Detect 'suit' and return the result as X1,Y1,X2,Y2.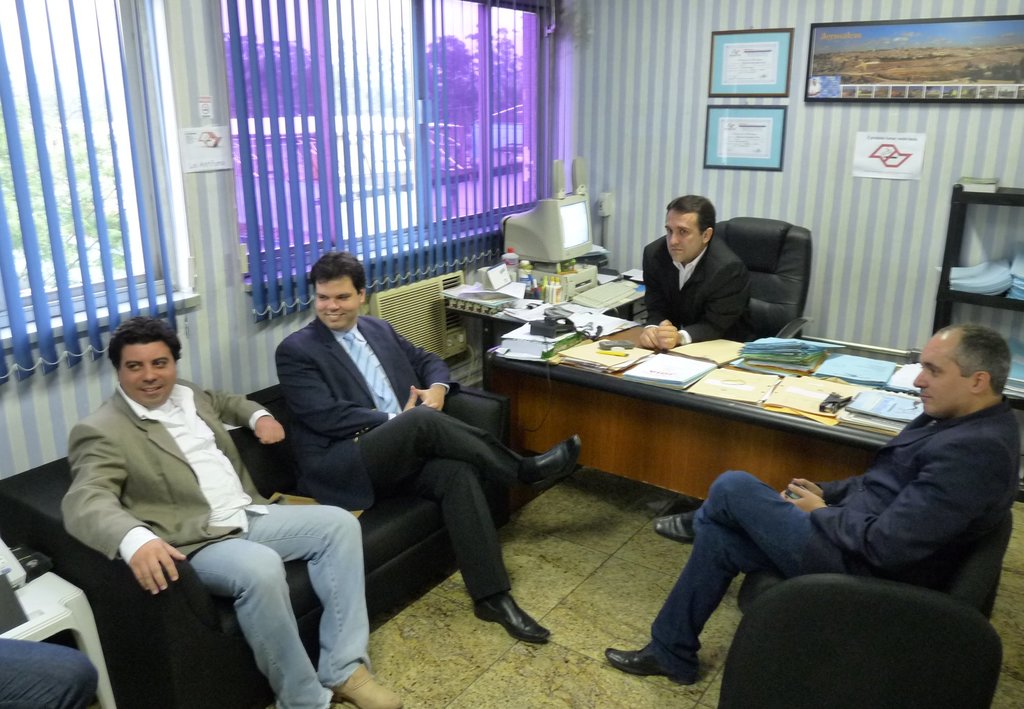
622,211,826,345.
